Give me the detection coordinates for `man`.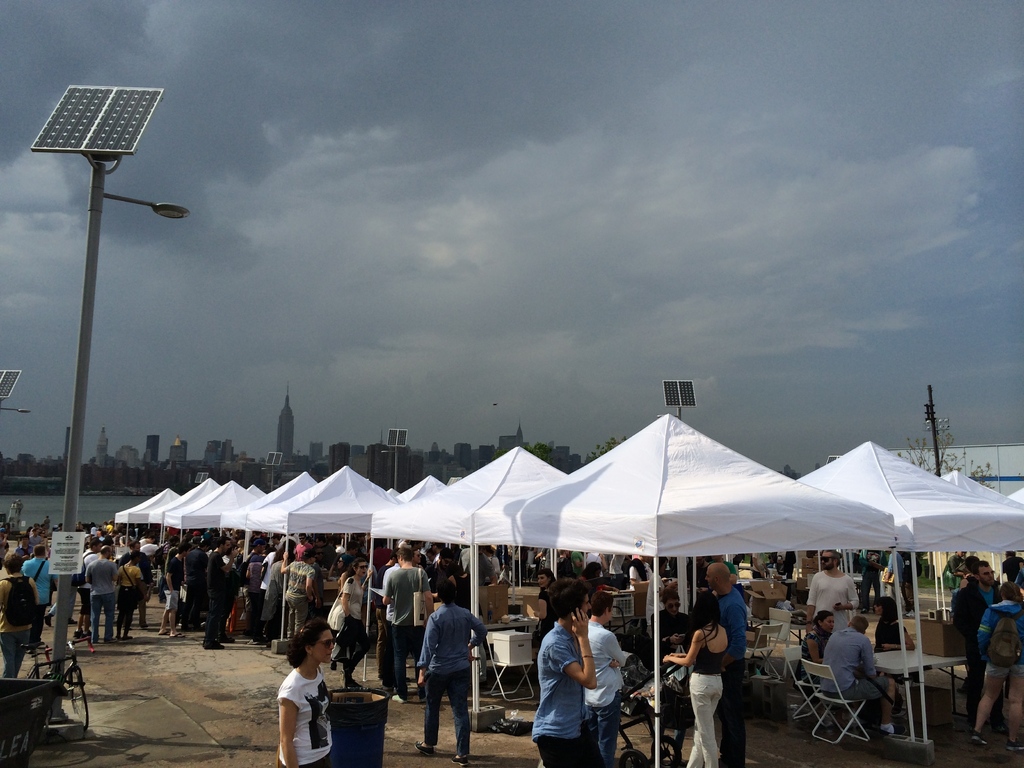
bbox=(382, 547, 435, 700).
